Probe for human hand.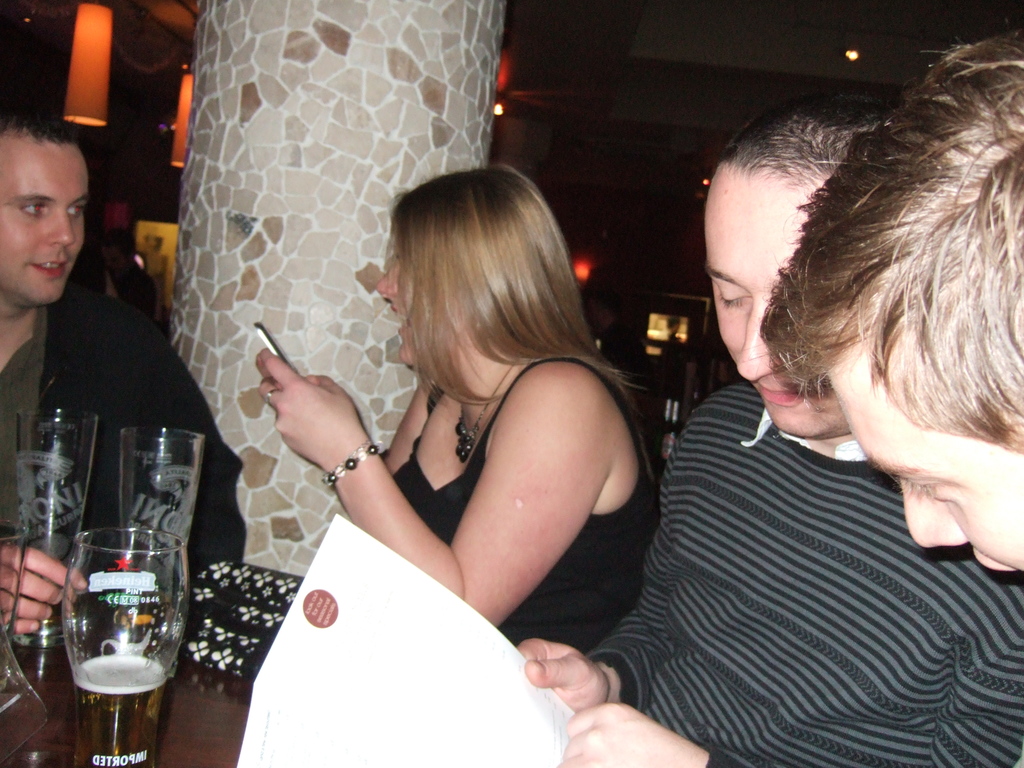
Probe result: <bbox>513, 639, 611, 715</bbox>.
